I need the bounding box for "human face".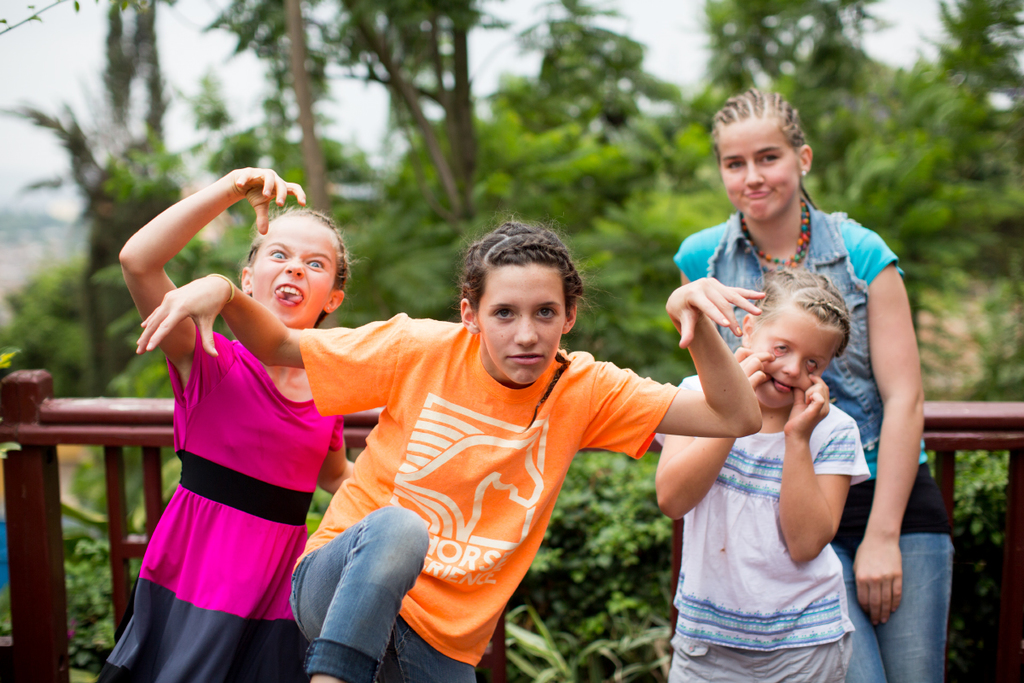
Here it is: <region>748, 304, 838, 412</region>.
